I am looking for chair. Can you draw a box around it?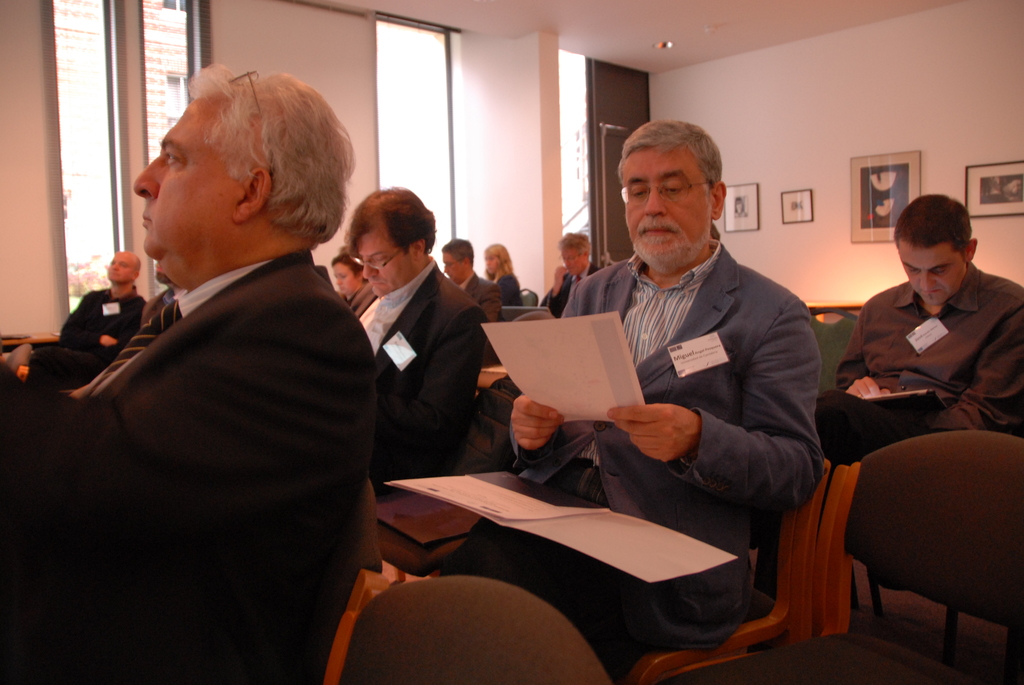
Sure, the bounding box is locate(338, 578, 610, 684).
